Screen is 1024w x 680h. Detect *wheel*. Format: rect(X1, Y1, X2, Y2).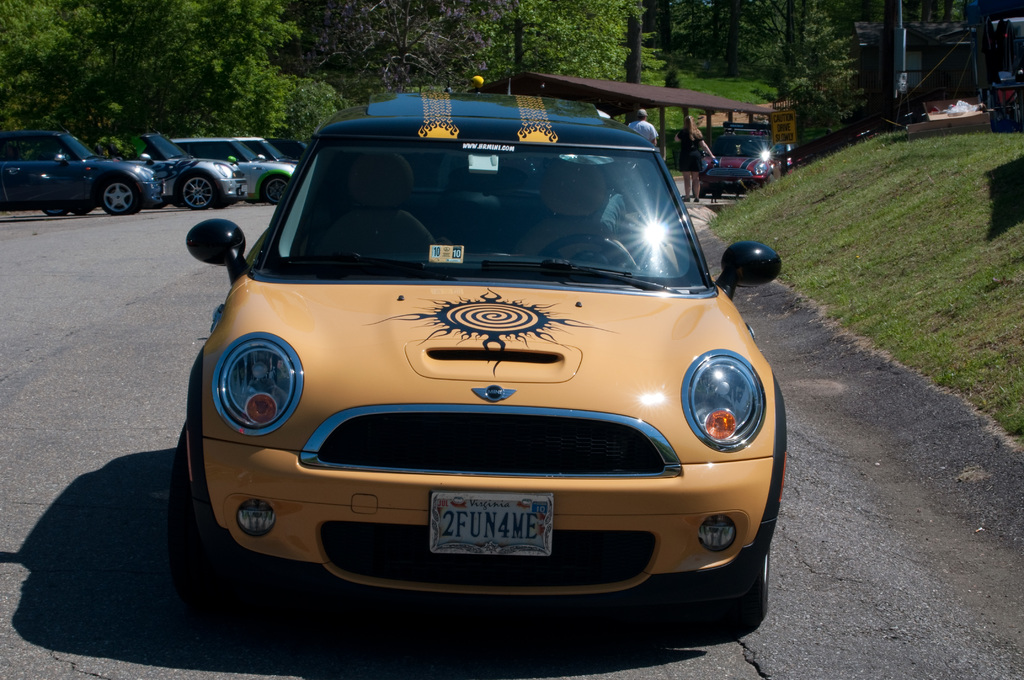
rect(166, 422, 259, 613).
